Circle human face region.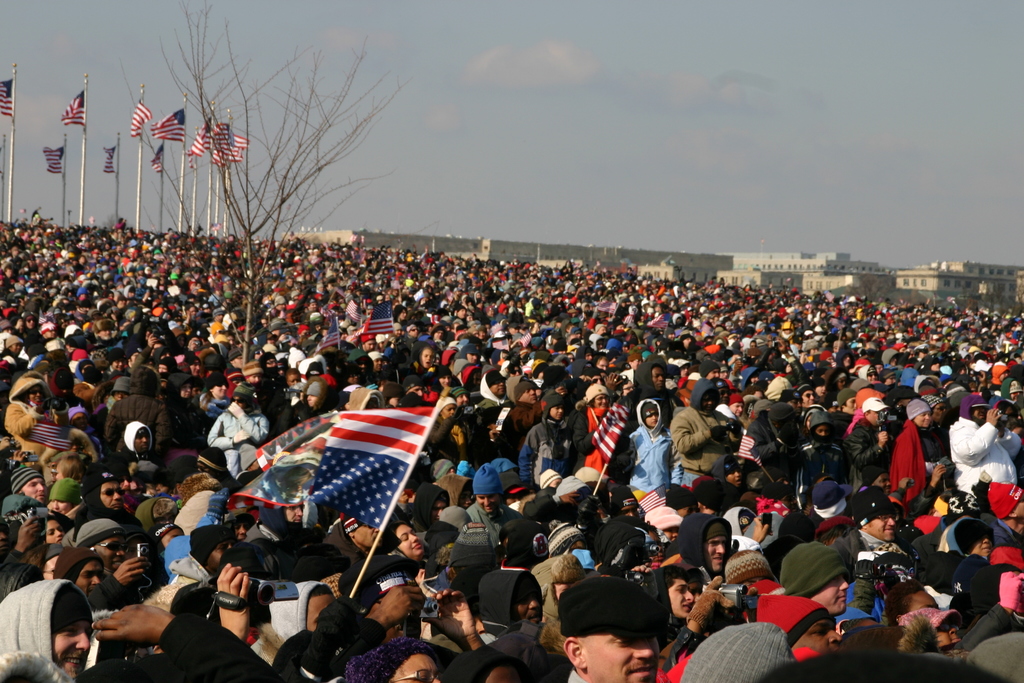
Region: [left=44, top=555, right=59, bottom=579].
